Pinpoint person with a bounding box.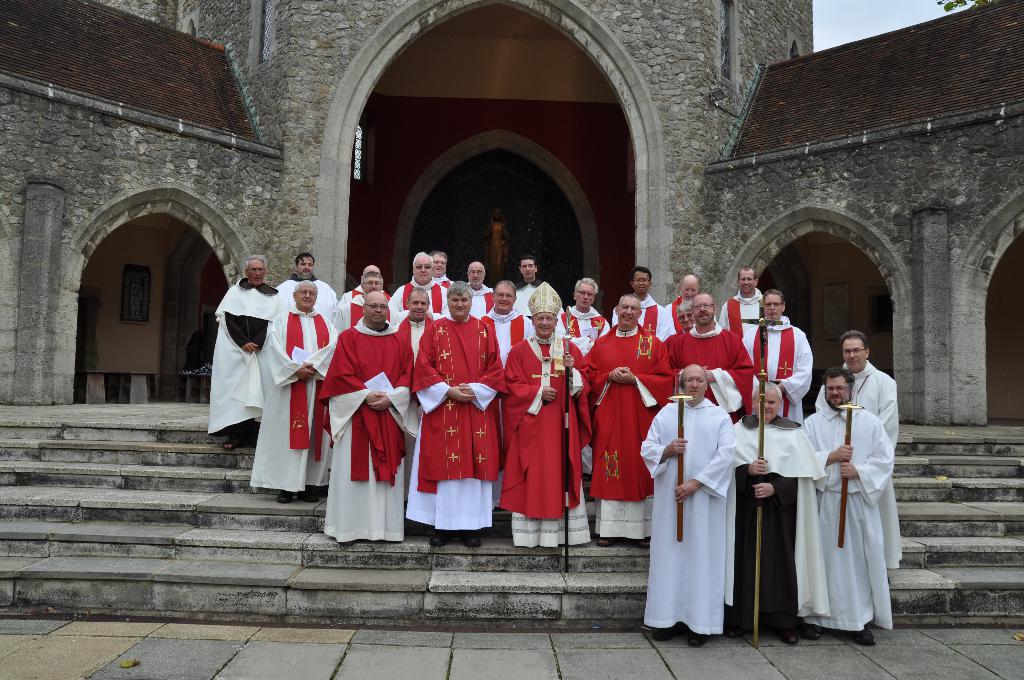
BBox(317, 291, 408, 541).
